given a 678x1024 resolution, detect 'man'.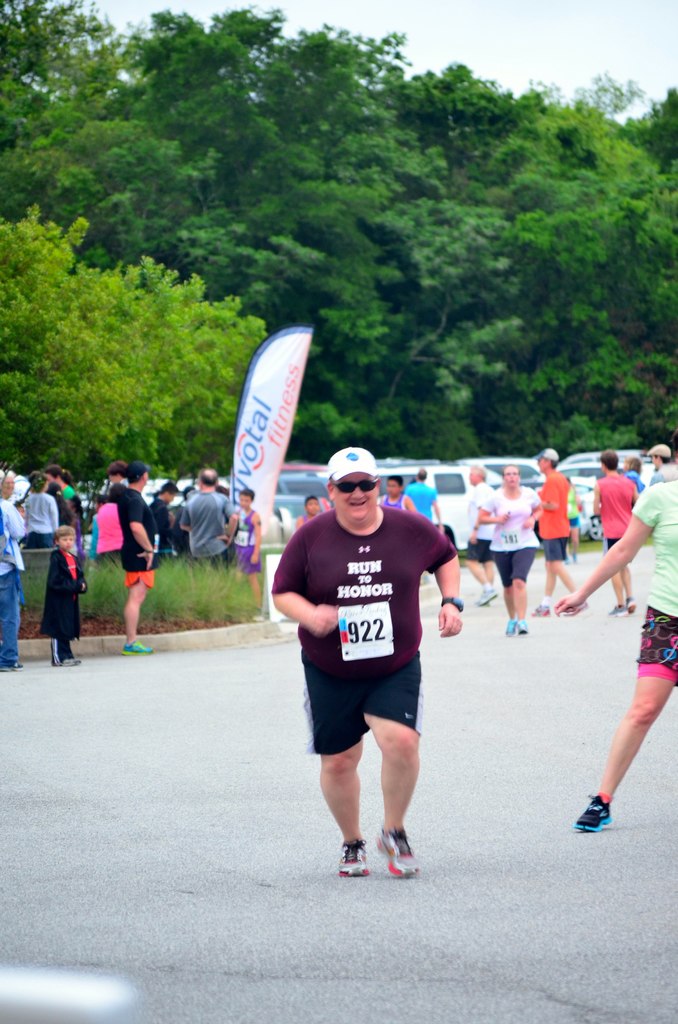
crop(644, 445, 673, 482).
